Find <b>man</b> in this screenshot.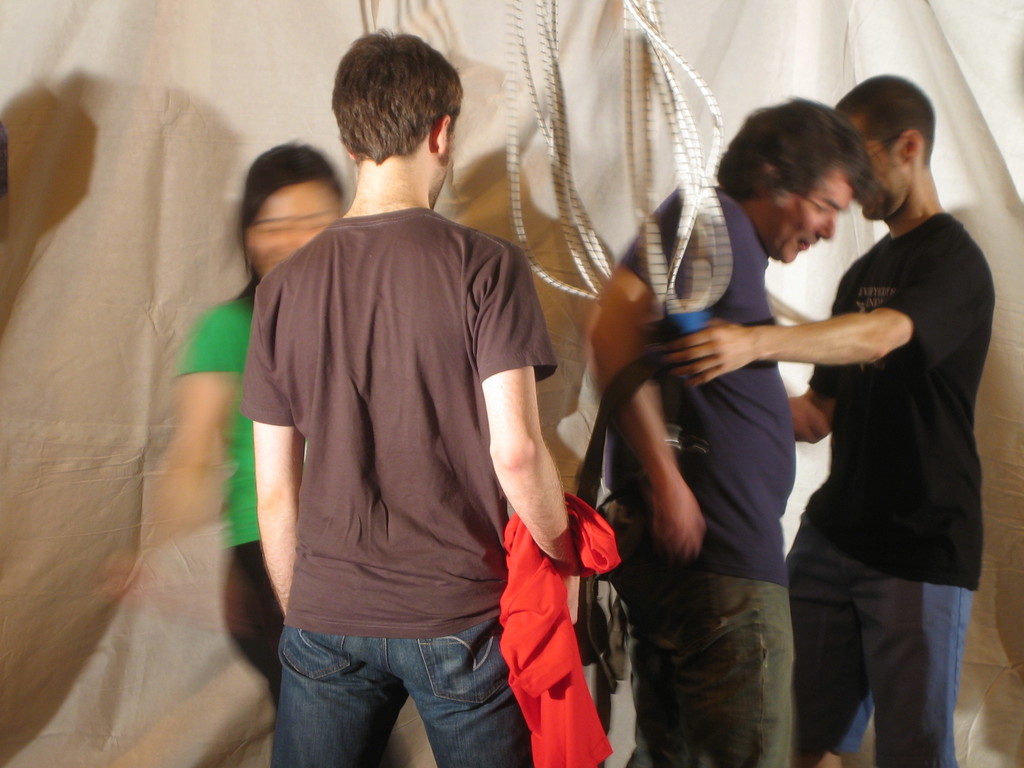
The bounding box for <b>man</b> is crop(597, 102, 875, 758).
